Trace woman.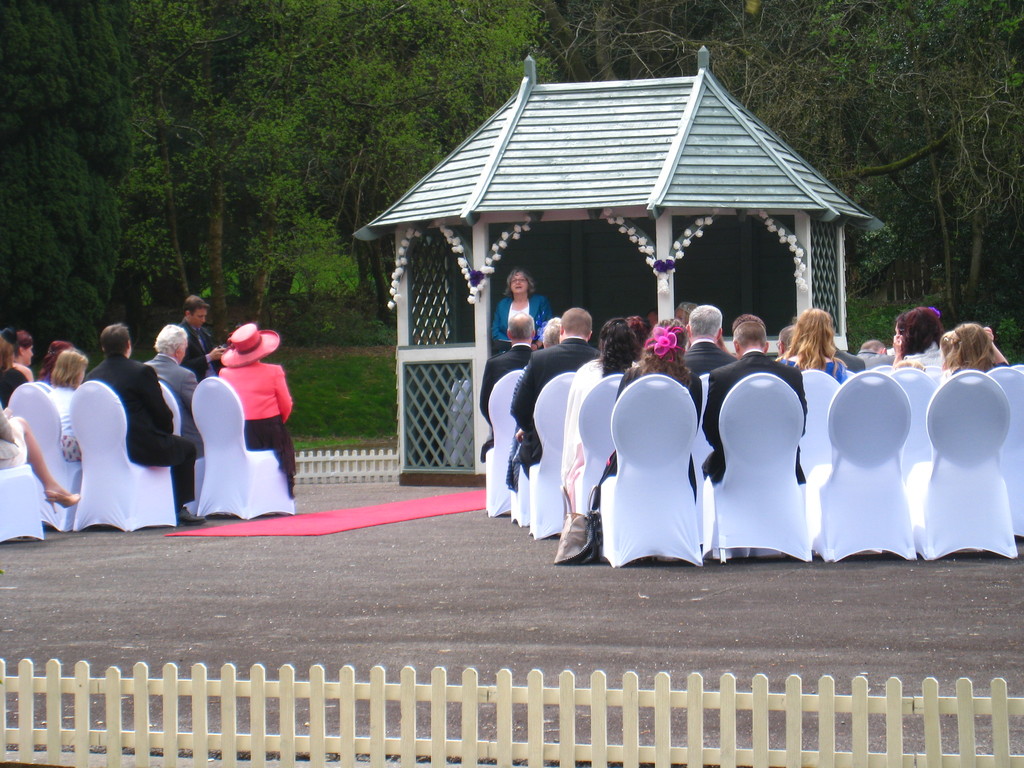
Traced to crop(779, 302, 849, 387).
